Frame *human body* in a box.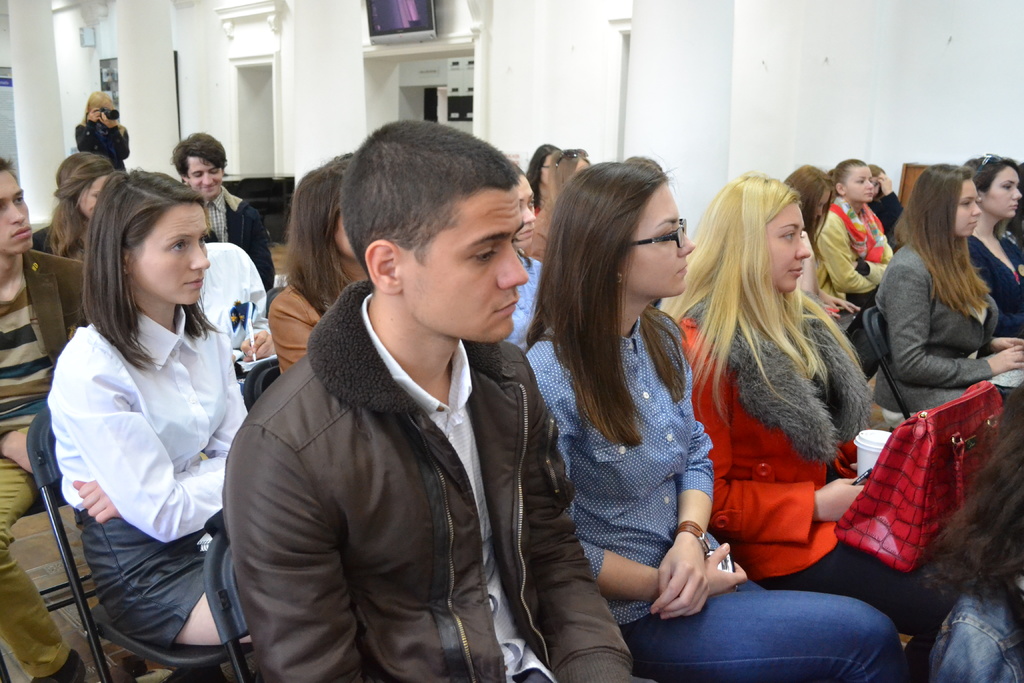
{"x1": 268, "y1": 153, "x2": 379, "y2": 367}.
